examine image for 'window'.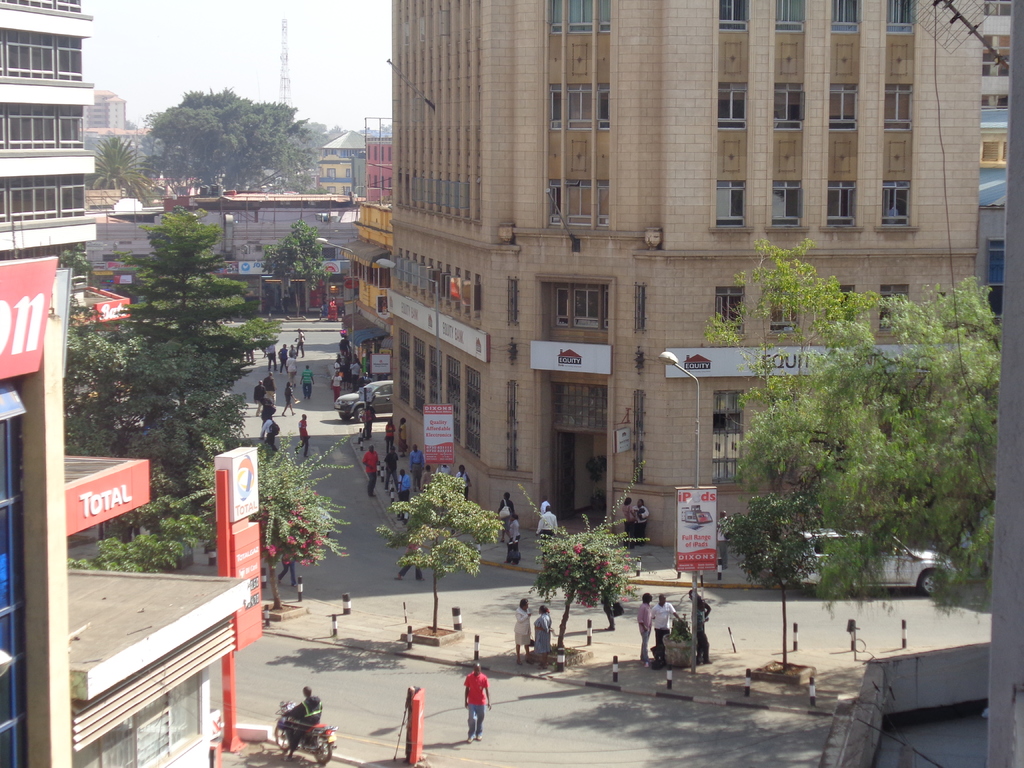
Examination result: detection(717, 285, 744, 328).
